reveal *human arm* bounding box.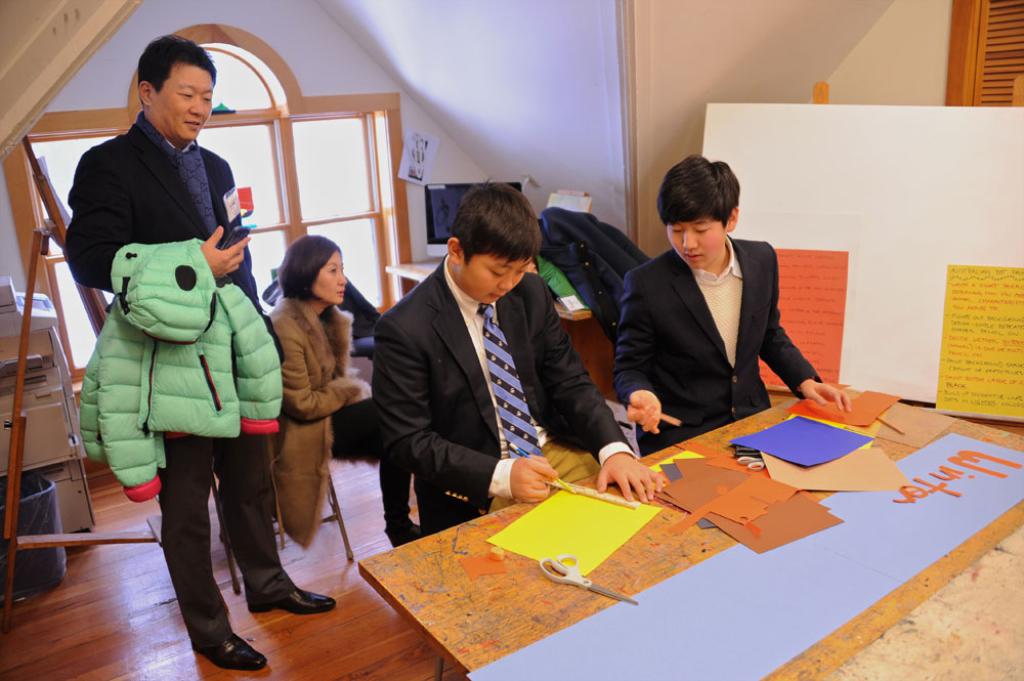
Revealed: locate(529, 276, 672, 512).
